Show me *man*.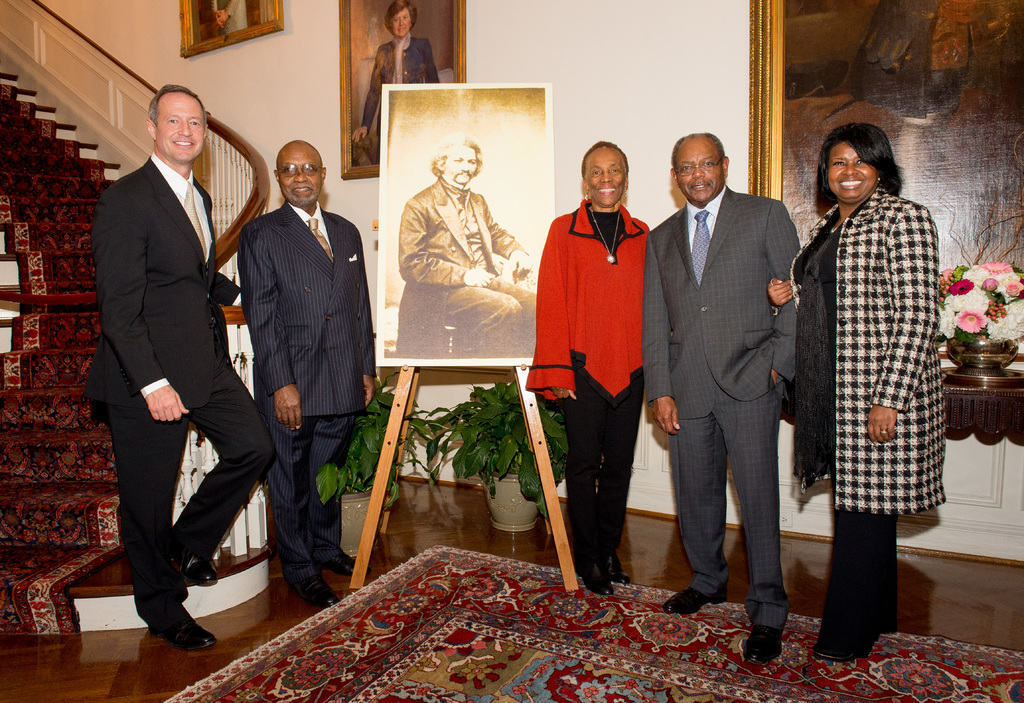
*man* is here: <box>84,86,276,650</box>.
